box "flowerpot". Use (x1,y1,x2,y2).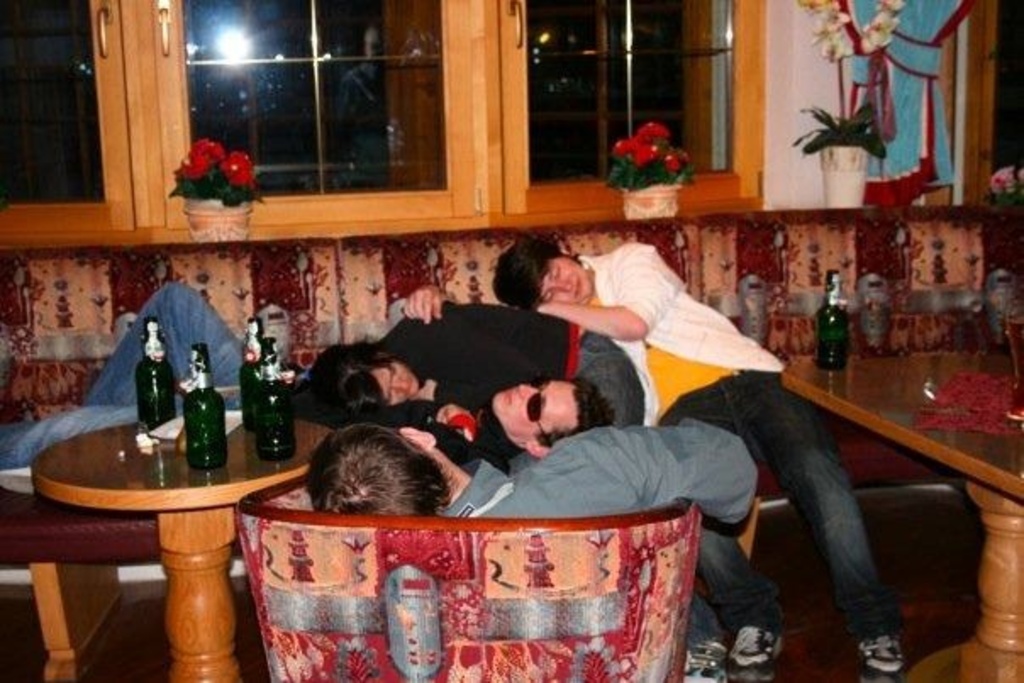
(821,149,866,205).
